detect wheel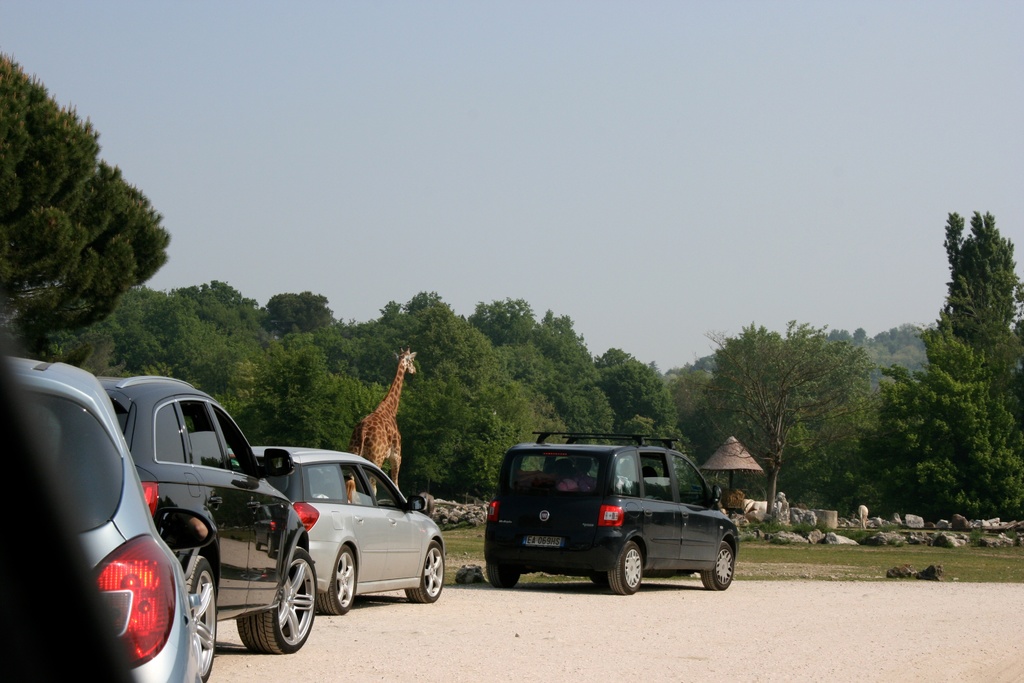
{"x1": 407, "y1": 541, "x2": 444, "y2": 604}
